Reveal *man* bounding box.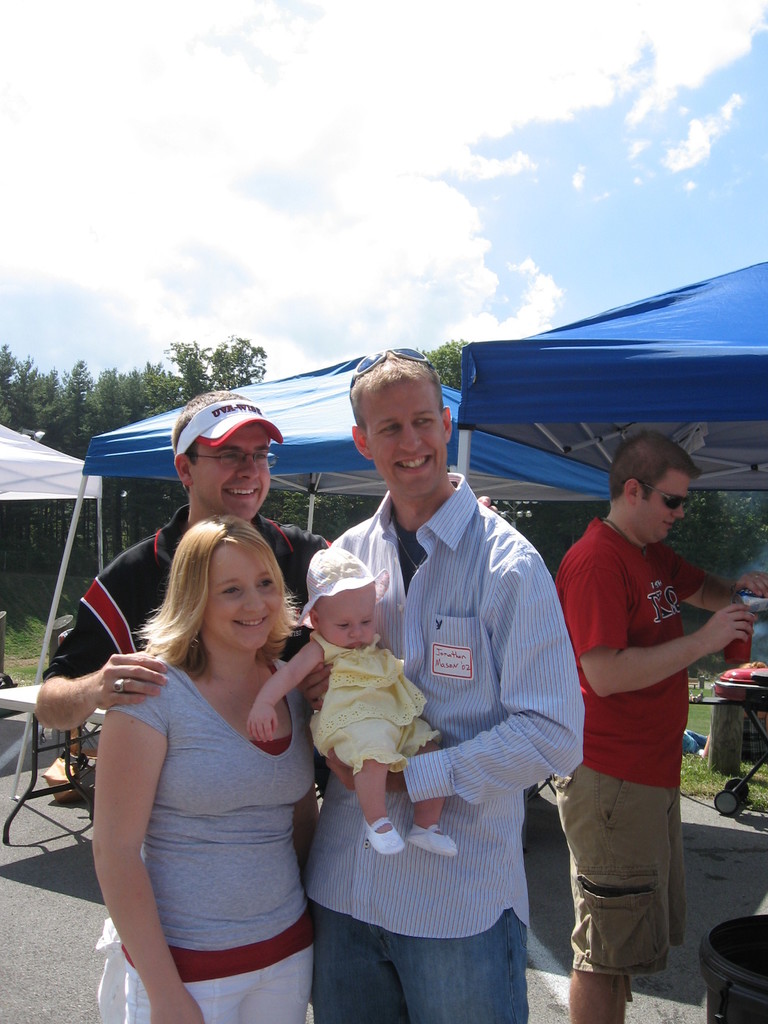
Revealed: Rect(29, 382, 335, 738).
